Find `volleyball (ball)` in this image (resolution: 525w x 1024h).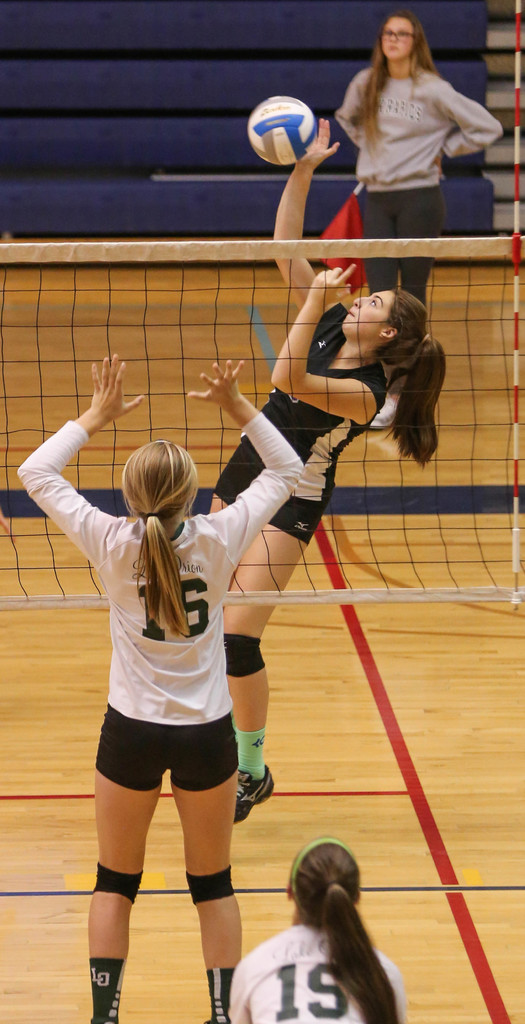
<region>245, 82, 316, 168</region>.
